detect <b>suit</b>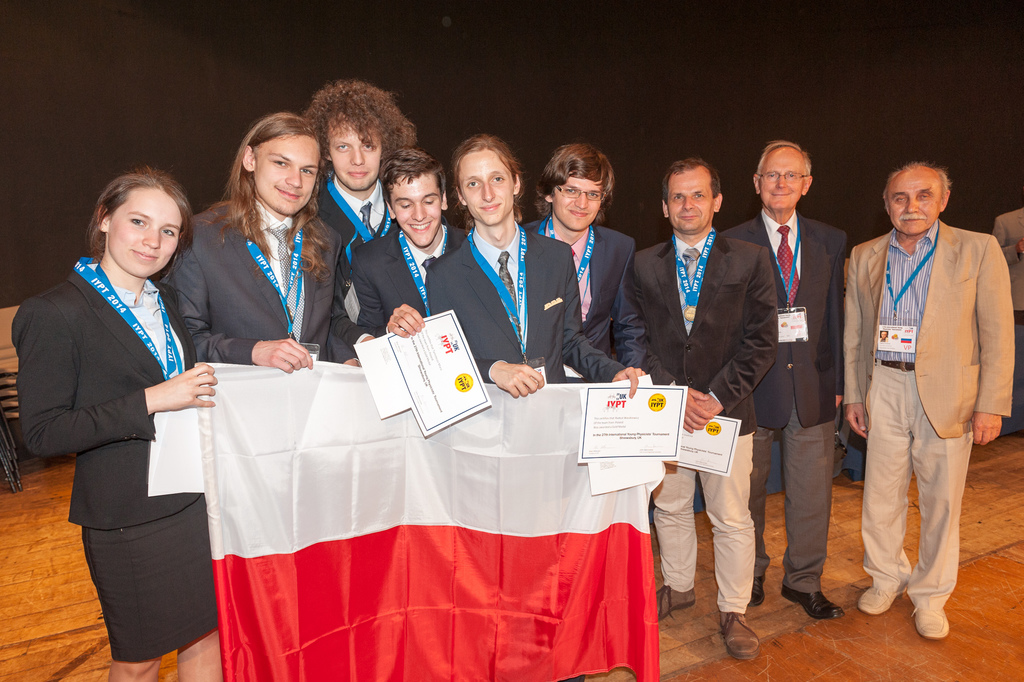
x1=527, y1=215, x2=640, y2=385
